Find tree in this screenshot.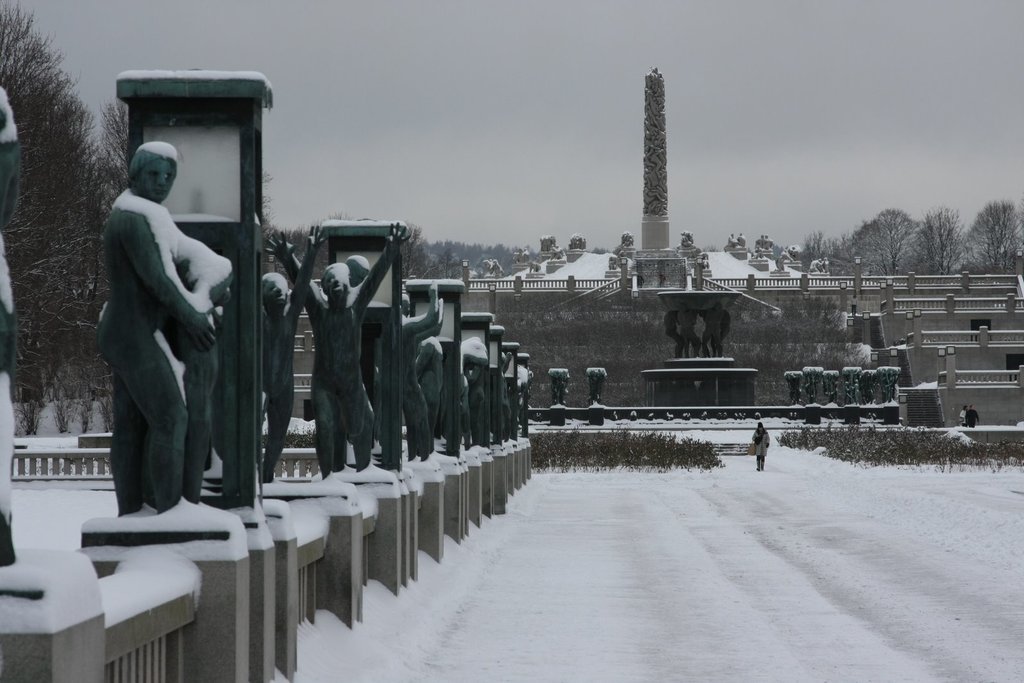
The bounding box for tree is detection(961, 197, 1022, 285).
